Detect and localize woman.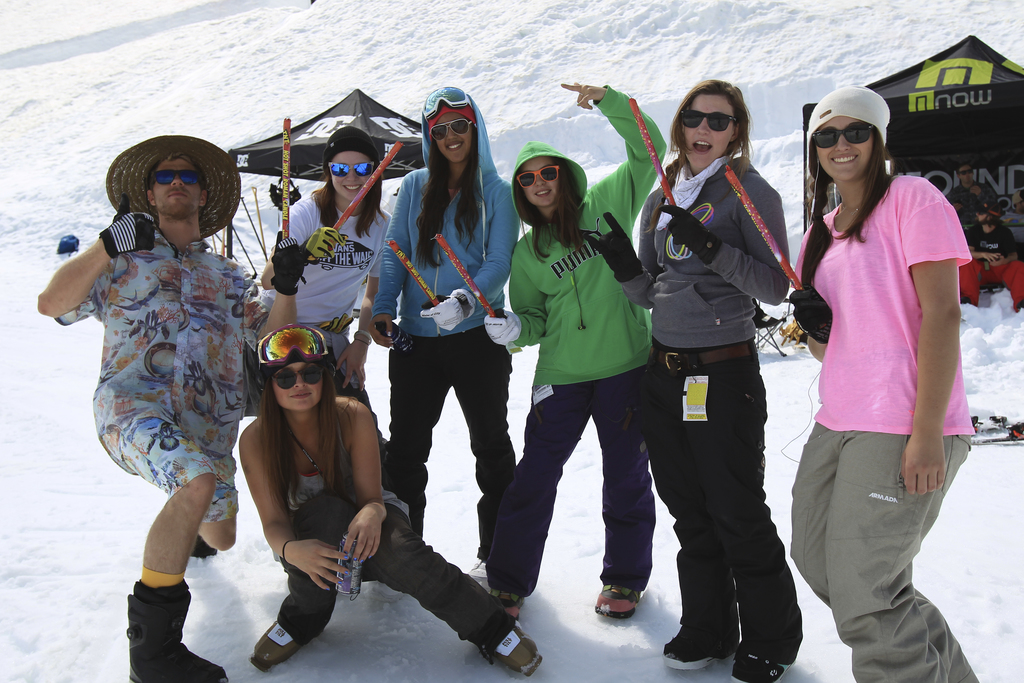
Localized at detection(366, 85, 522, 582).
